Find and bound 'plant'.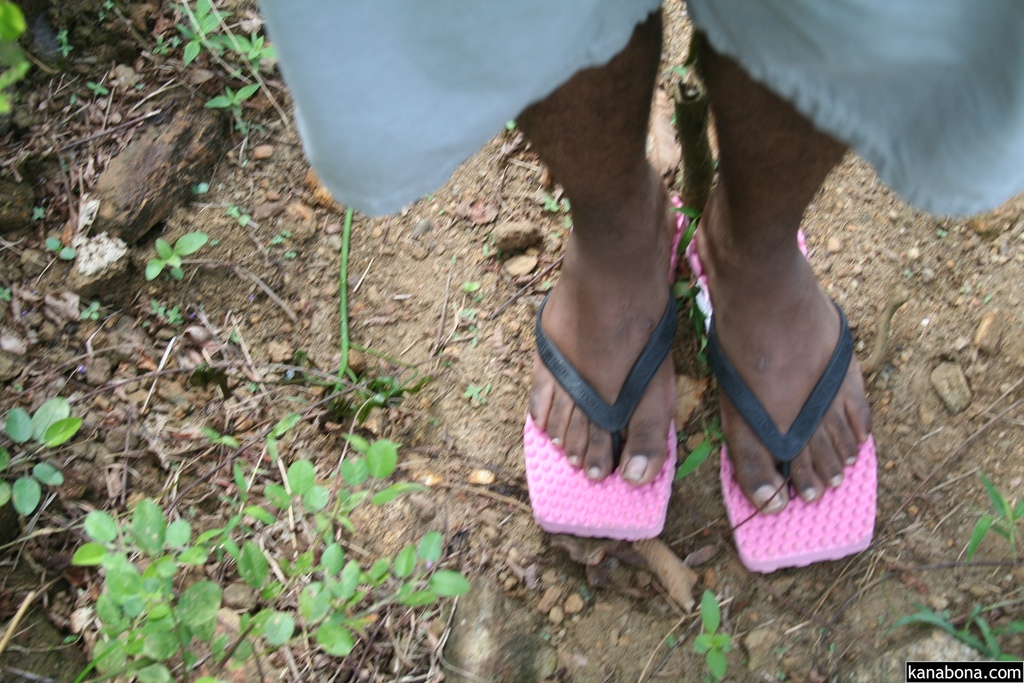
Bound: (676, 272, 708, 362).
